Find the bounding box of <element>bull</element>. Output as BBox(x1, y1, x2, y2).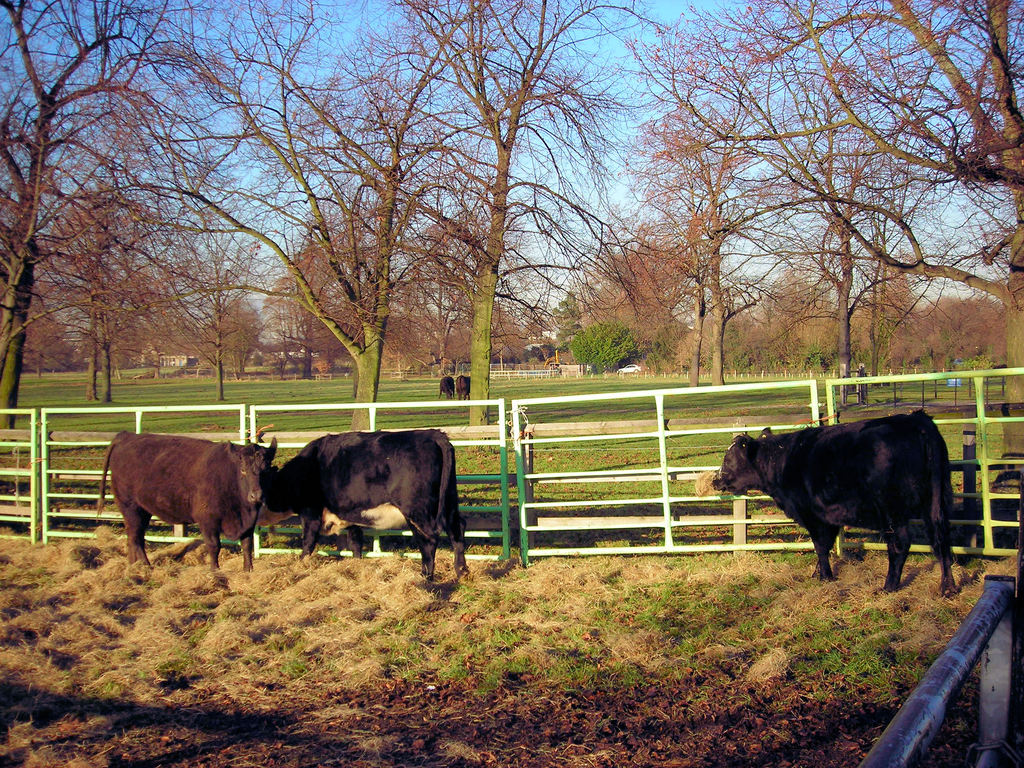
BBox(103, 429, 283, 584).
